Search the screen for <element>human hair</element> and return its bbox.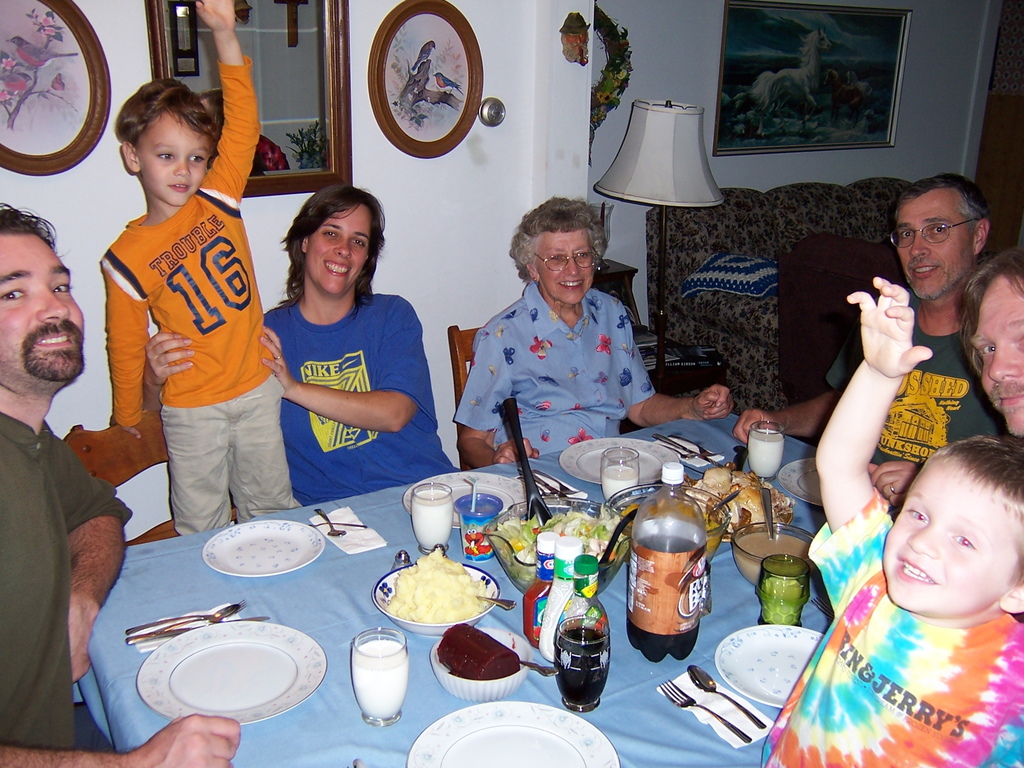
Found: 0 202 70 259.
